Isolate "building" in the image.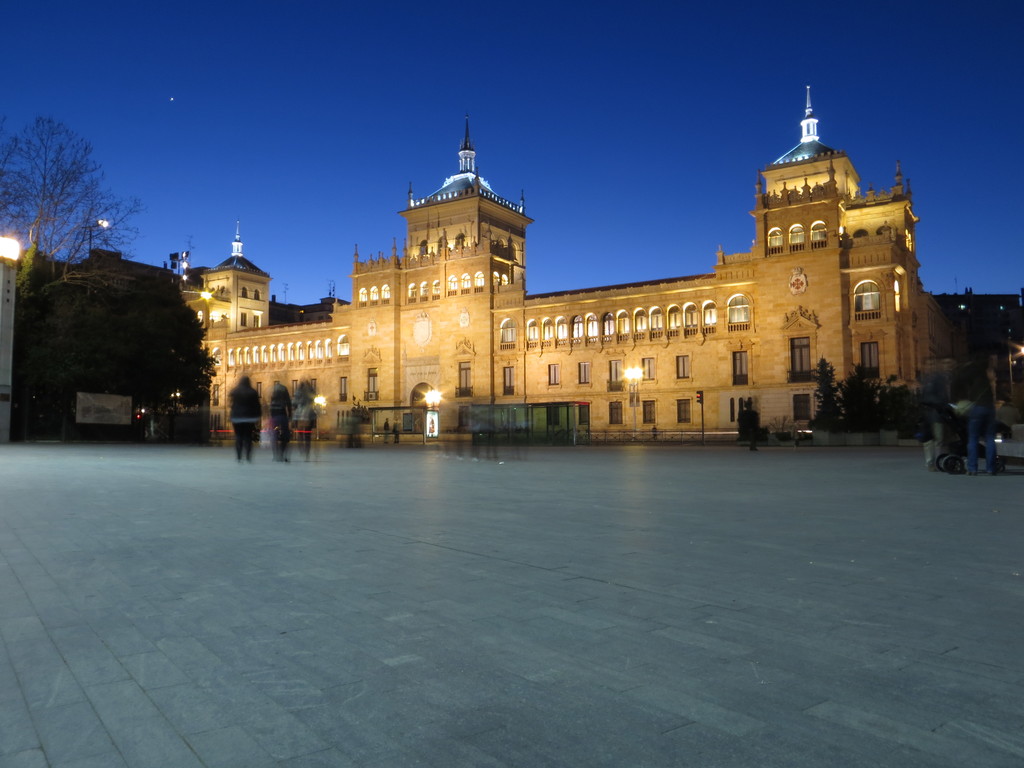
Isolated region: {"x1": 15, "y1": 244, "x2": 186, "y2": 445}.
